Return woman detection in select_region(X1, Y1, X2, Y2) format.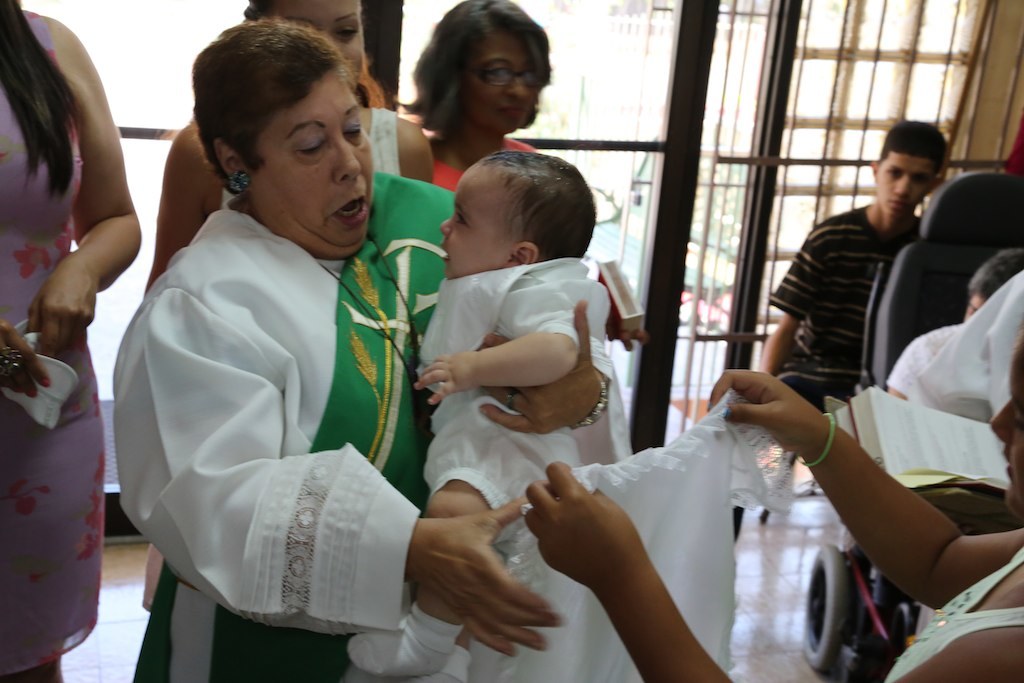
select_region(111, 19, 633, 682).
